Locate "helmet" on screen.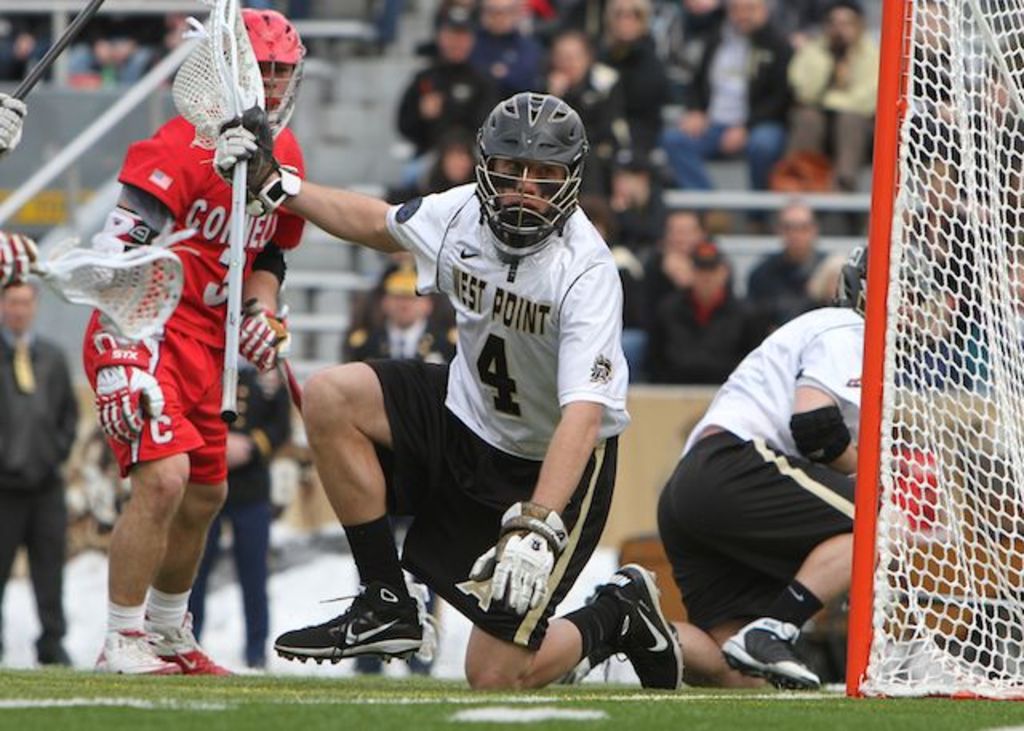
On screen at (469, 83, 590, 242).
